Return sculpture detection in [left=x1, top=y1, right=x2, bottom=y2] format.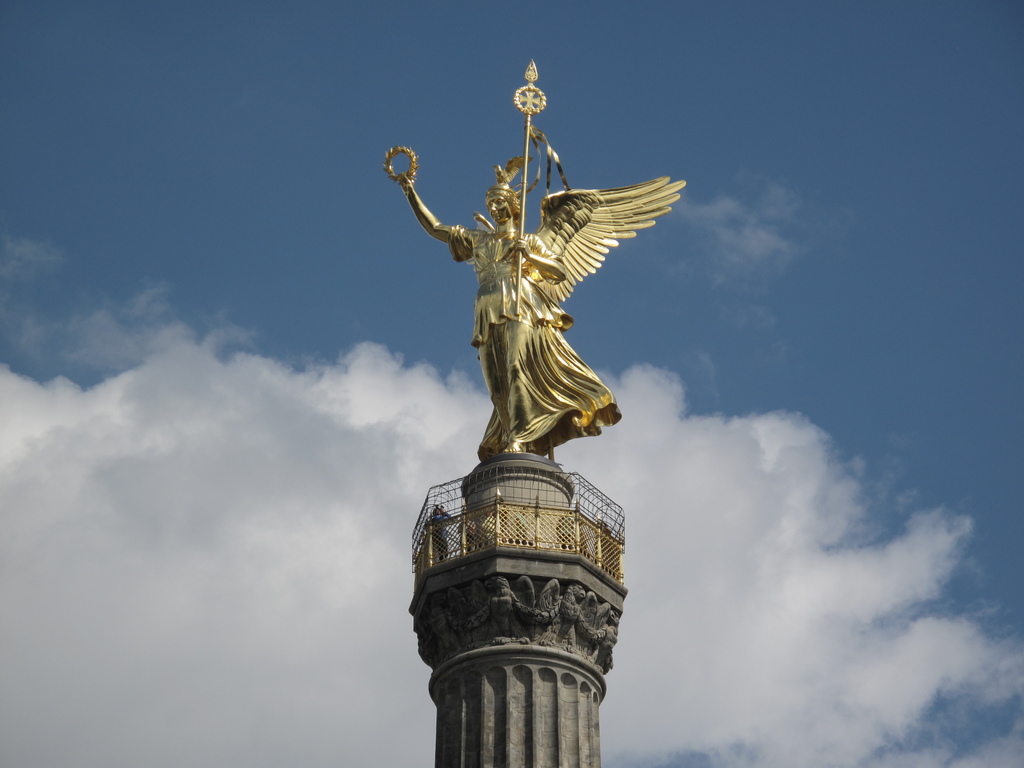
[left=380, top=51, right=685, bottom=767].
